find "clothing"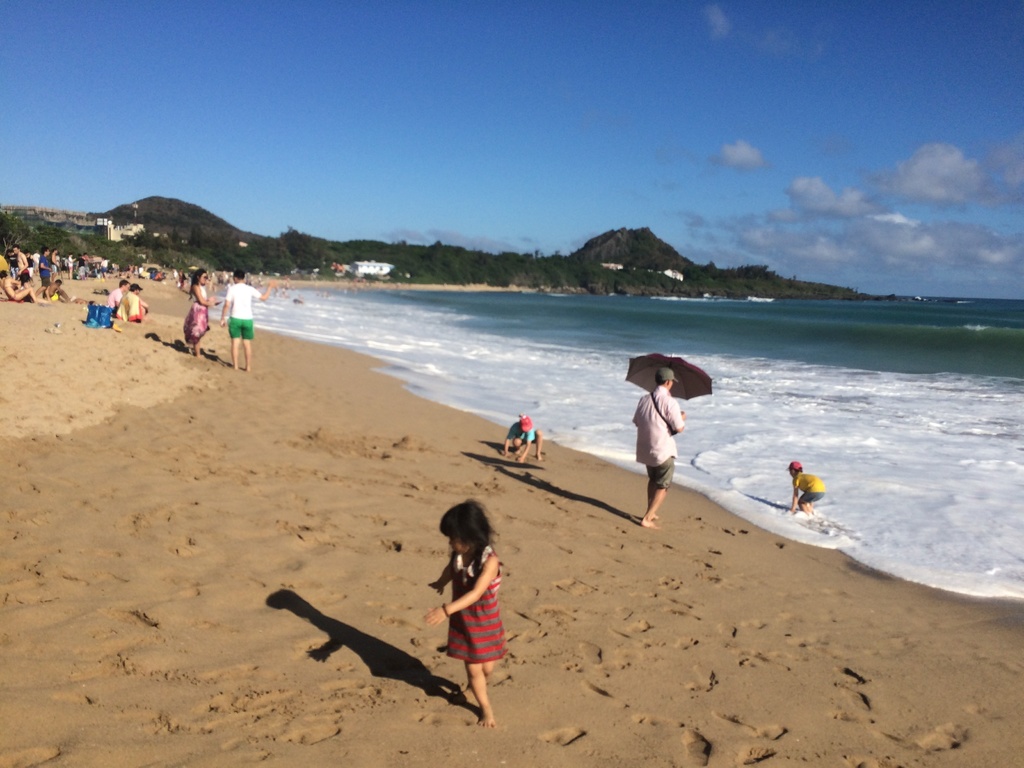
bbox=(630, 382, 684, 492)
